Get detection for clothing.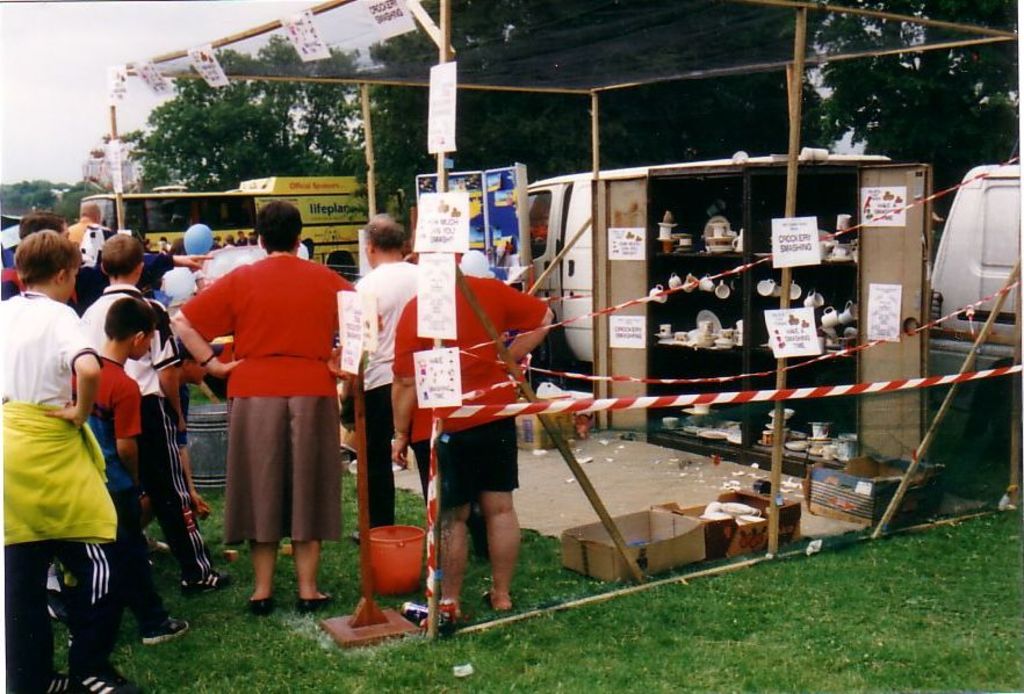
Detection: 74, 353, 170, 631.
